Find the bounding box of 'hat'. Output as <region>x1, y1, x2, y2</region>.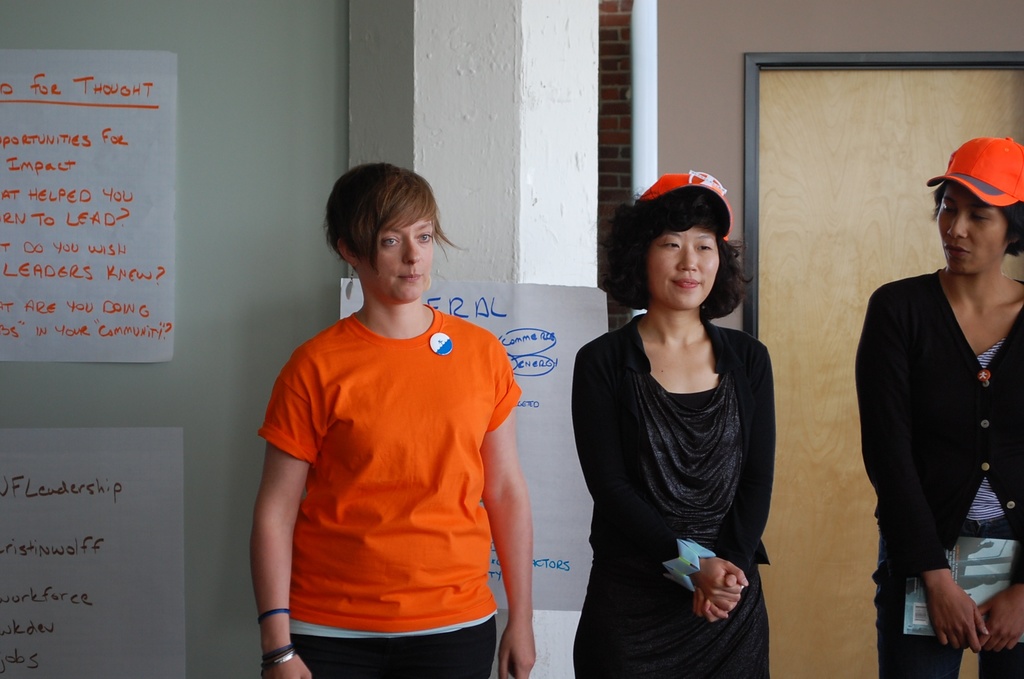
<region>634, 172, 728, 237</region>.
